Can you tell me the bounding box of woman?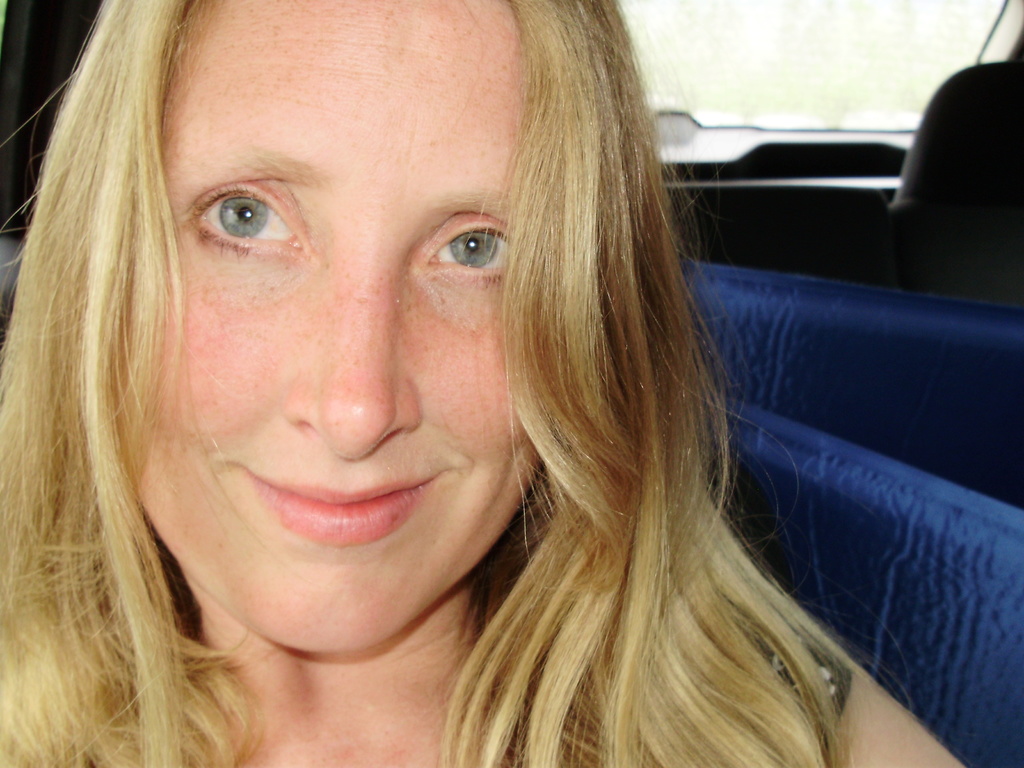
crop(38, 0, 950, 759).
